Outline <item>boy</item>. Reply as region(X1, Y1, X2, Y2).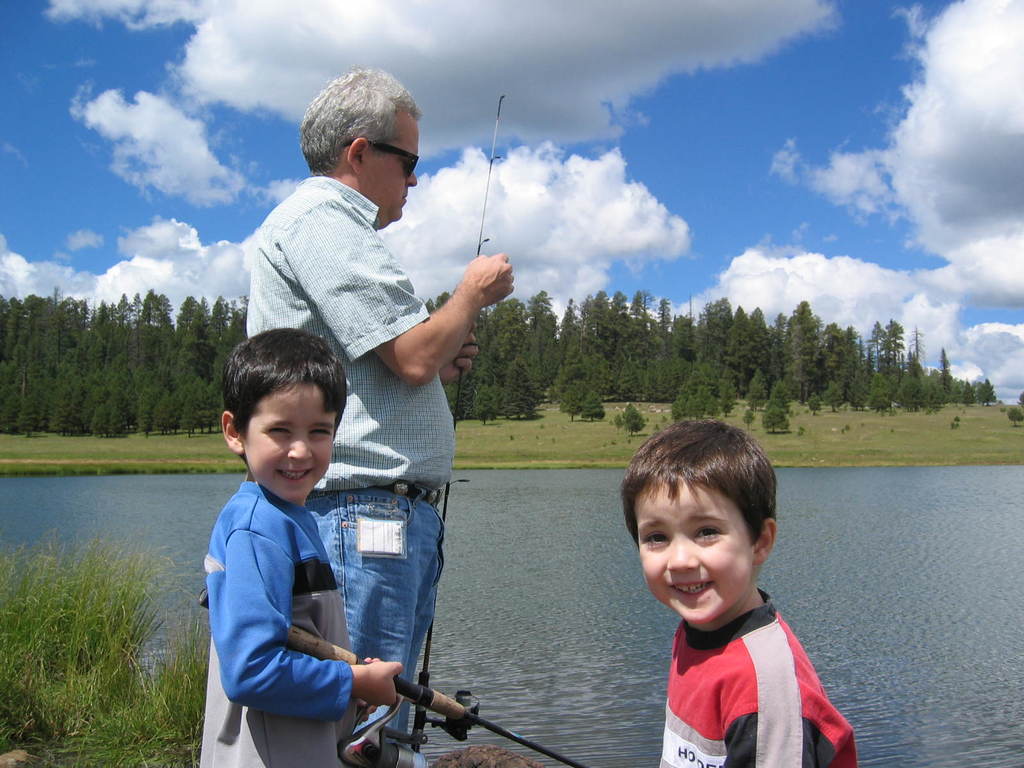
region(621, 418, 858, 767).
